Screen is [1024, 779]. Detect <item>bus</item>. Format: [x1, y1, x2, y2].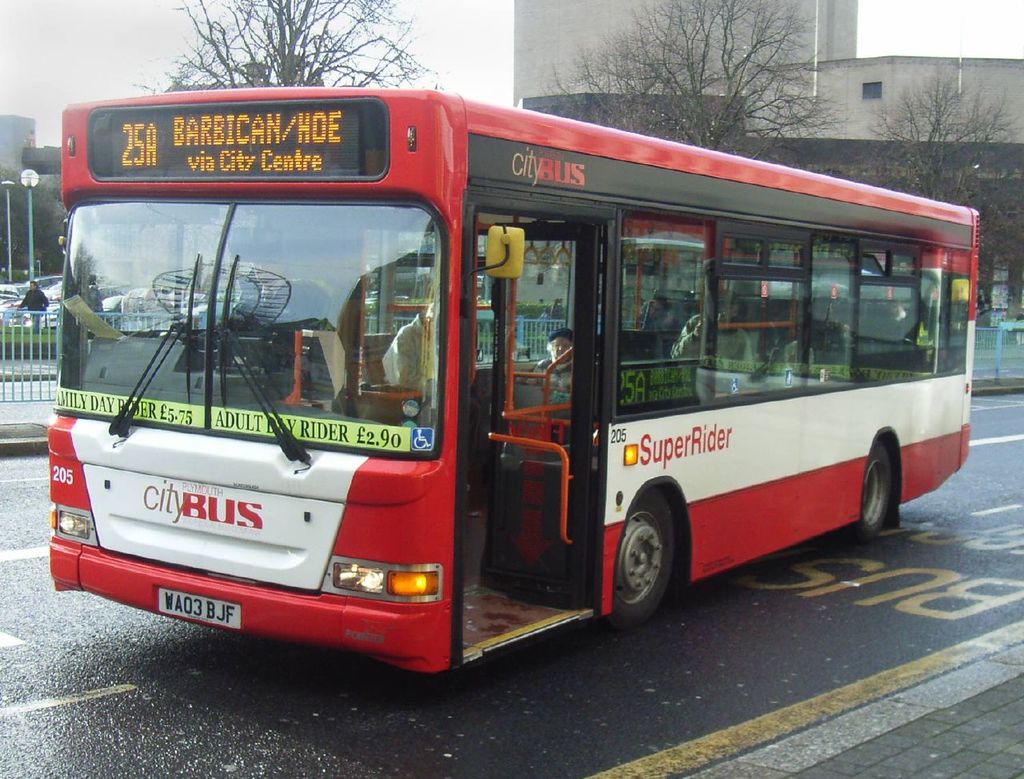
[45, 86, 977, 684].
